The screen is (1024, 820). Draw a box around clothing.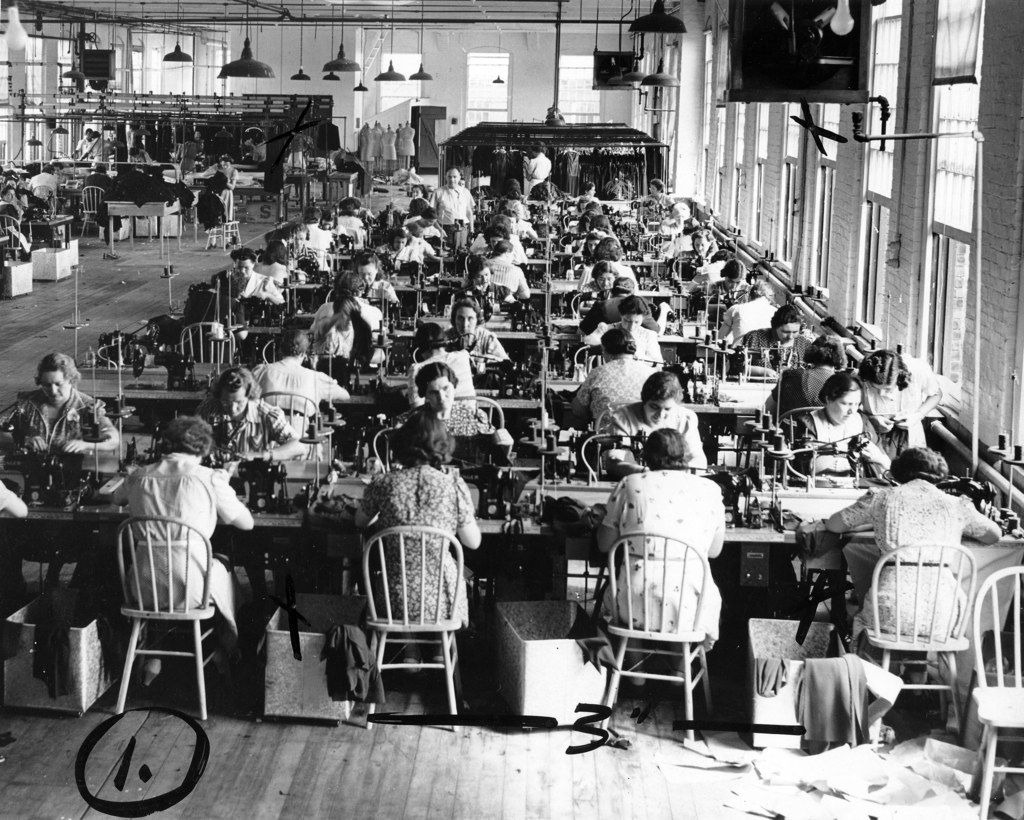
306 223 334 252.
